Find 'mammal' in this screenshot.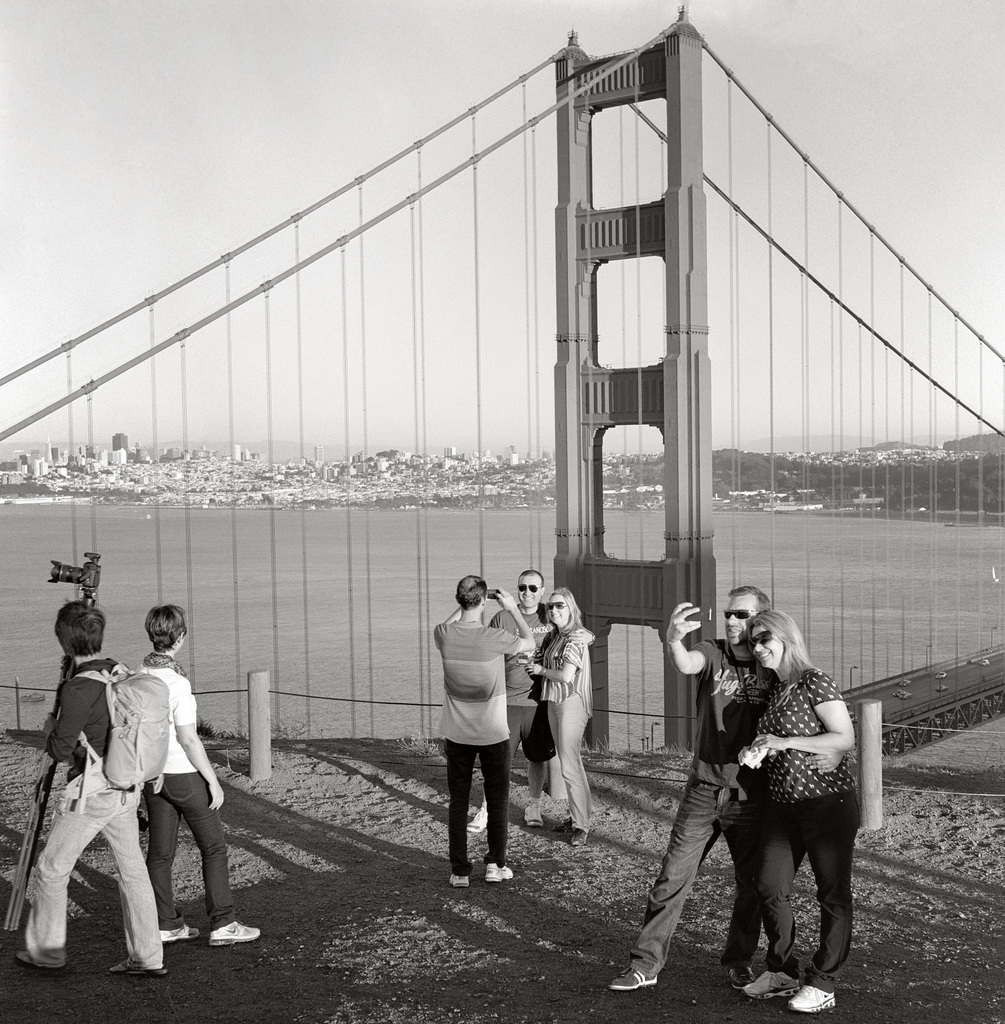
The bounding box for 'mammal' is crop(734, 609, 860, 1021).
